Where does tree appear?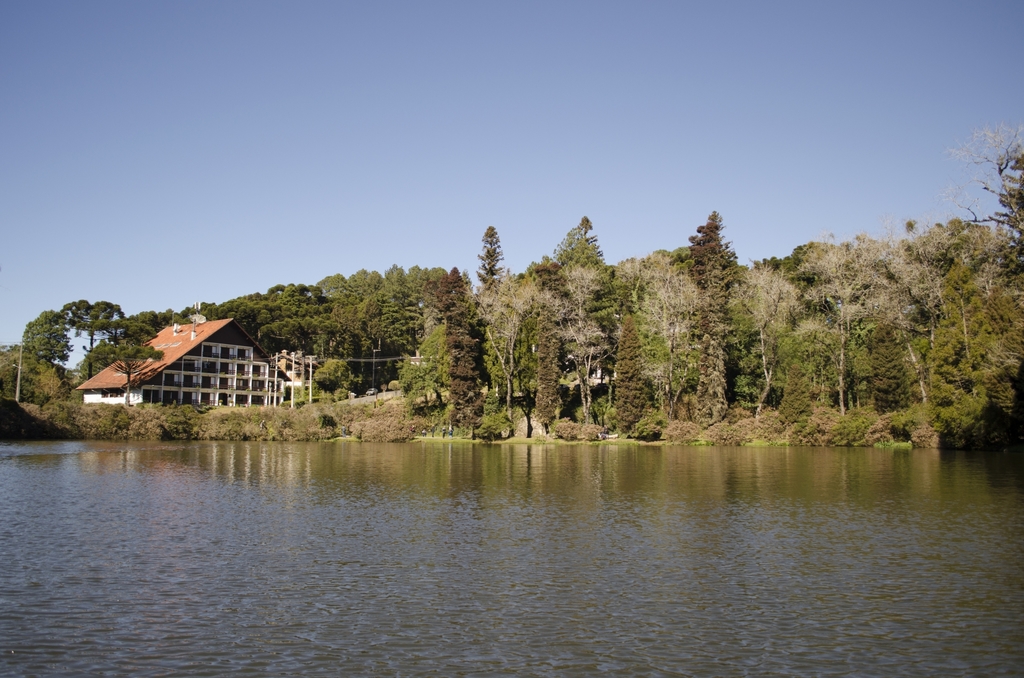
Appears at (x1=67, y1=282, x2=130, y2=394).
